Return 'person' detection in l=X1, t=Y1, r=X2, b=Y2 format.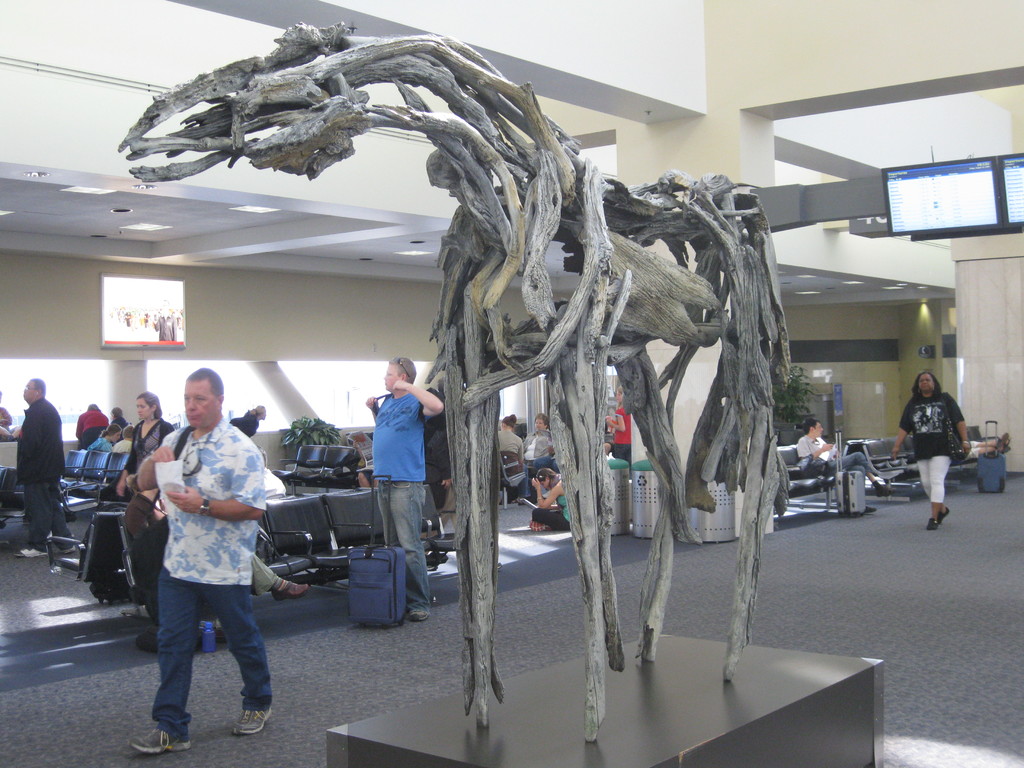
l=892, t=369, r=970, b=527.
